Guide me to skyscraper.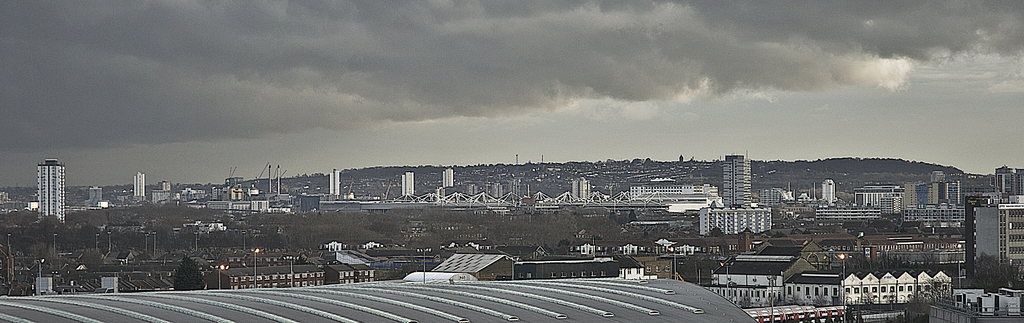
Guidance: [x1=38, y1=159, x2=66, y2=225].
